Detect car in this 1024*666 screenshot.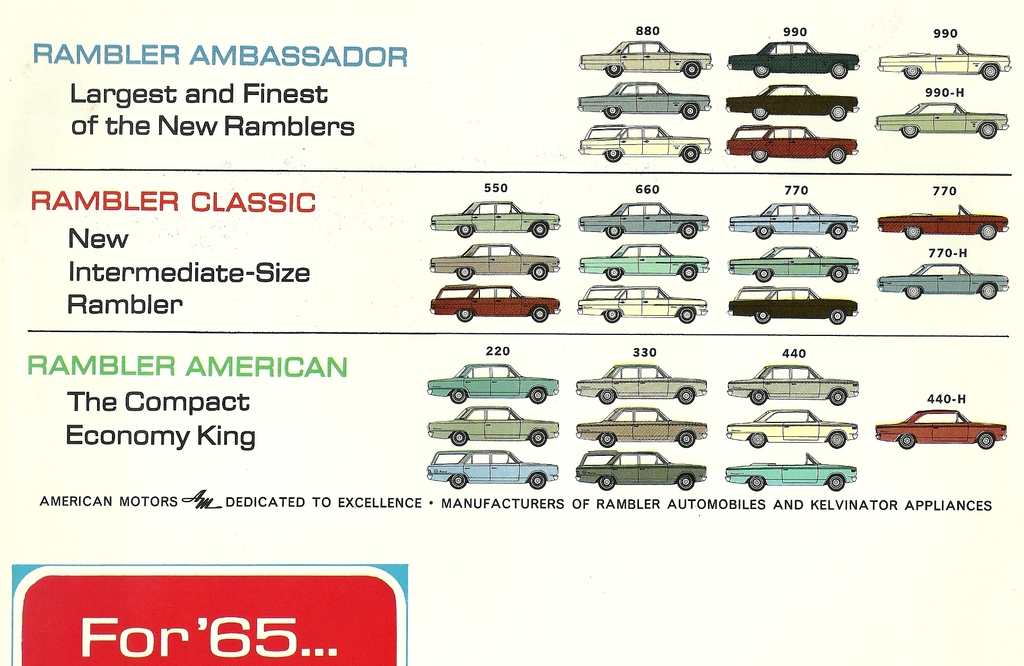
Detection: 724/83/859/120.
